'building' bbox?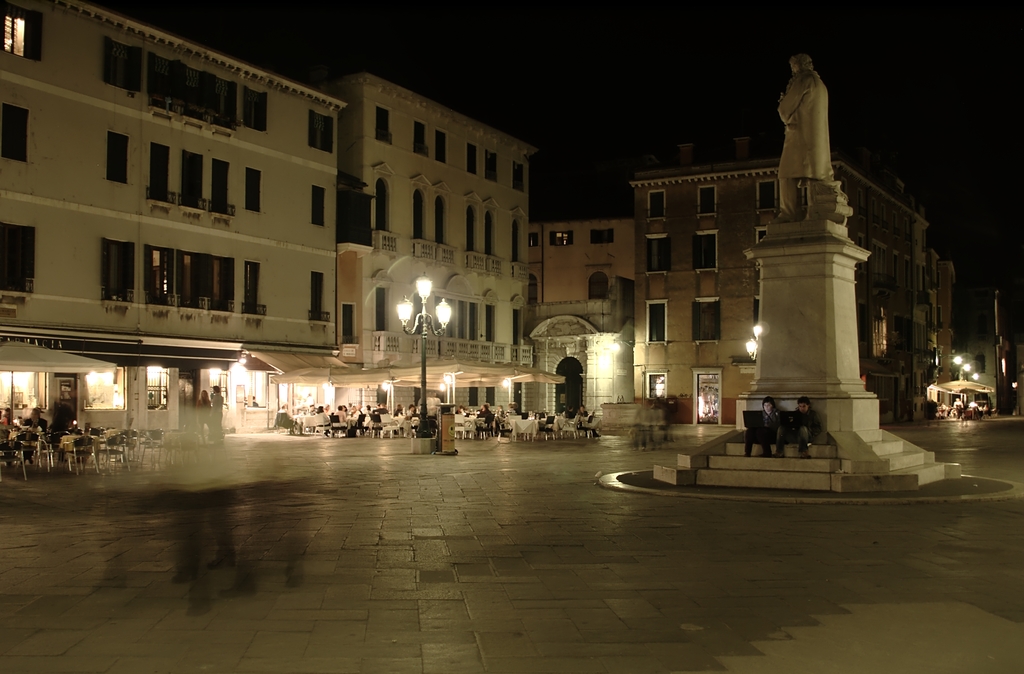
bbox=[528, 219, 639, 295]
